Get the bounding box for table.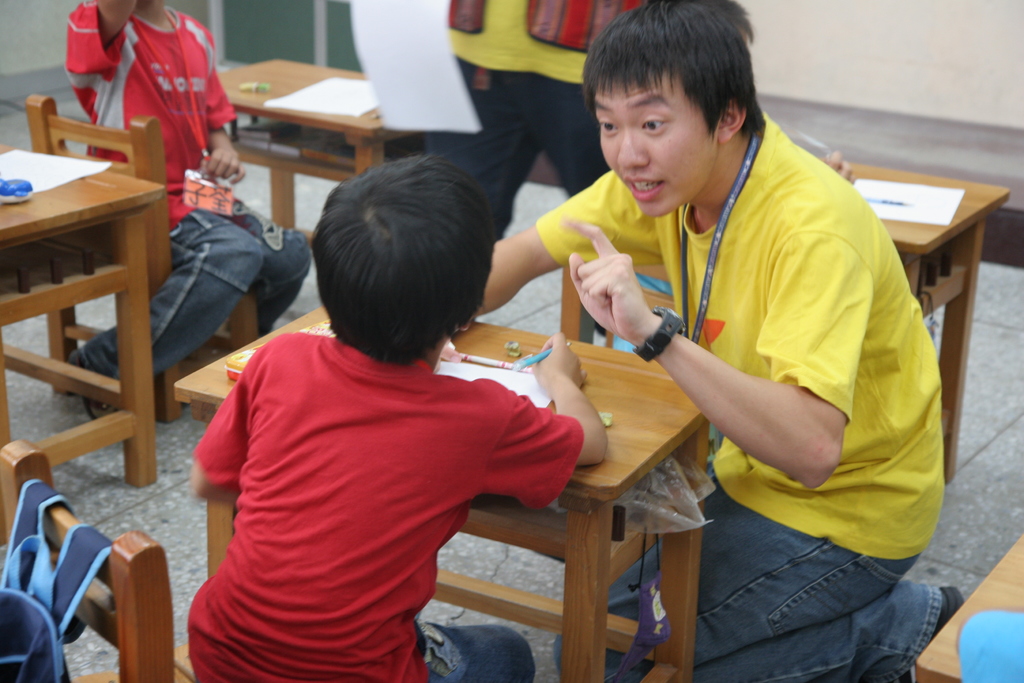
(left=556, top=153, right=1009, bottom=476).
